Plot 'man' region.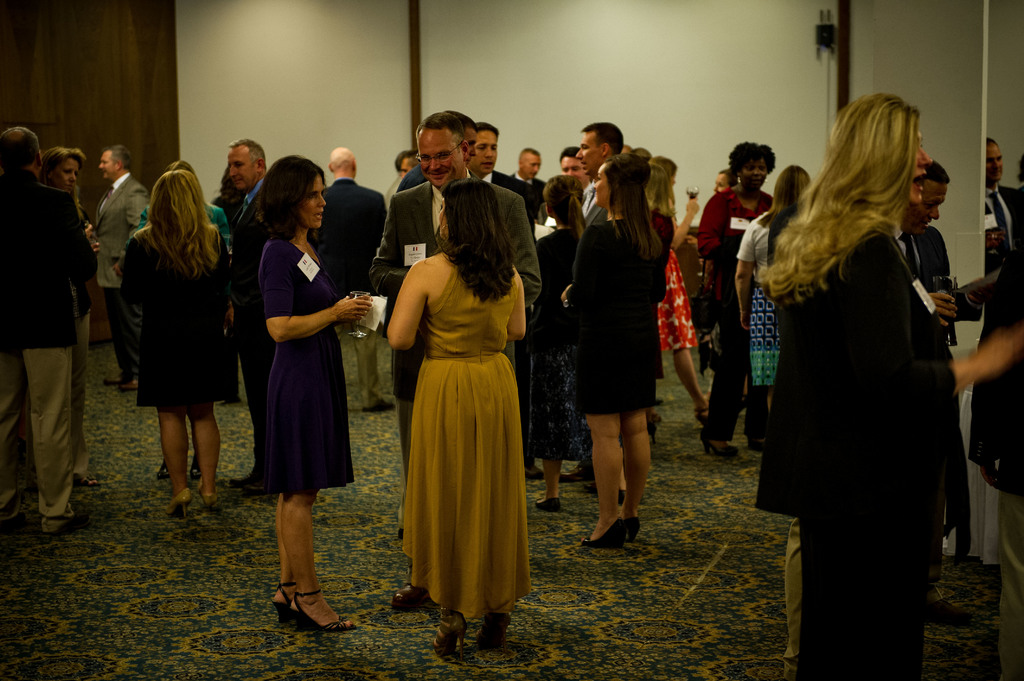
Plotted at locate(779, 128, 940, 680).
